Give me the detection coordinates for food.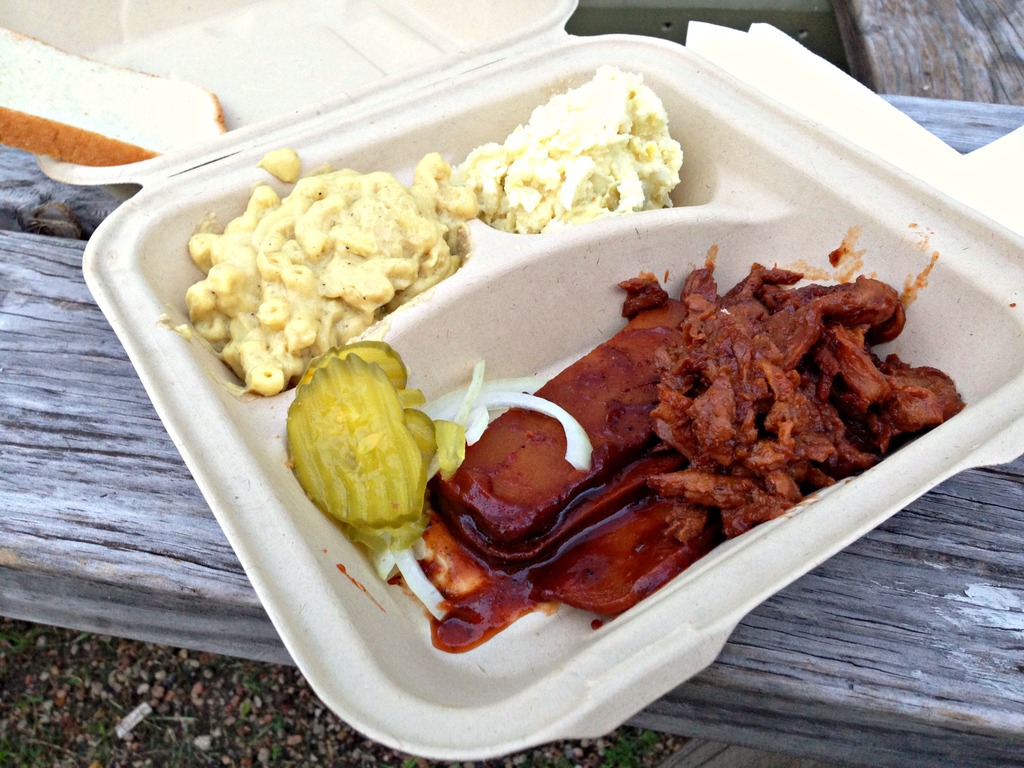
detection(292, 337, 412, 392).
